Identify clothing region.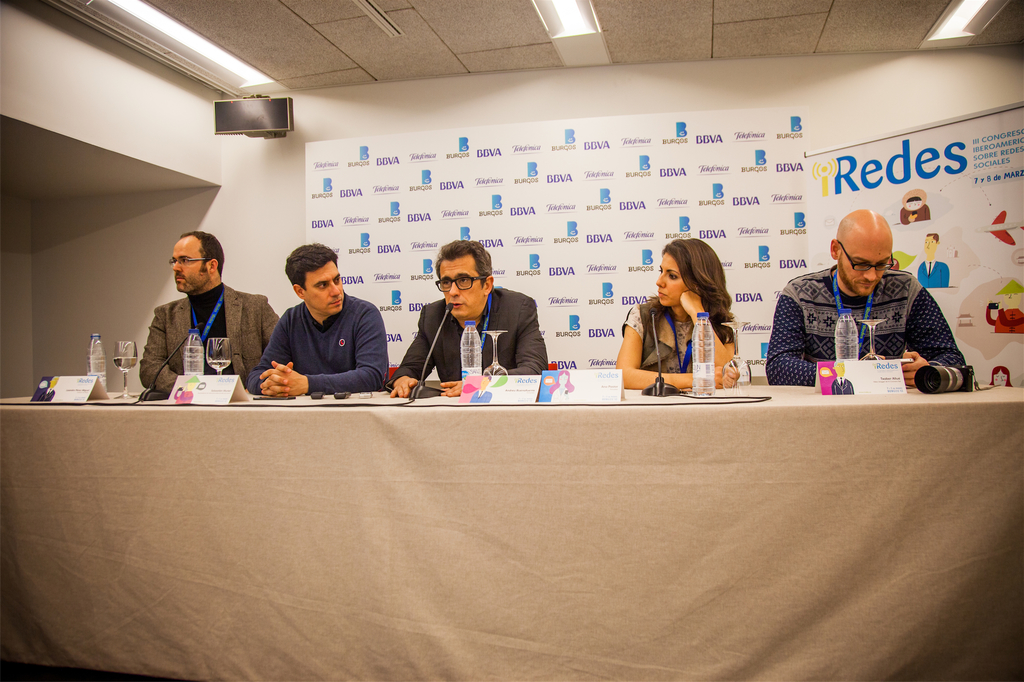
Region: 625:257:745:391.
